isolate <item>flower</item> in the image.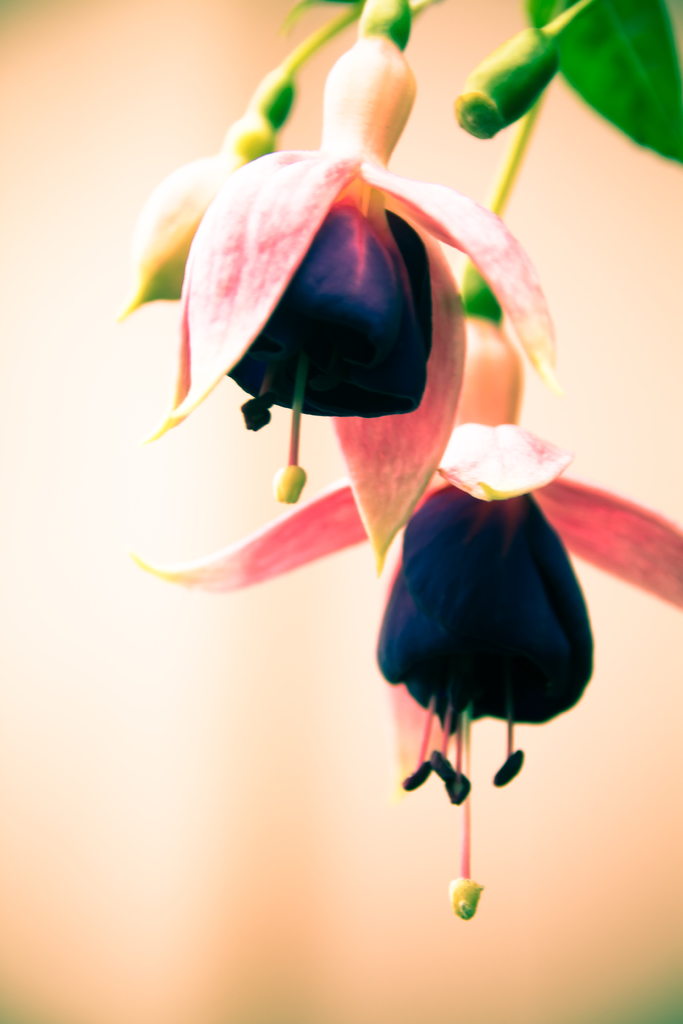
Isolated region: Rect(135, 312, 682, 922).
